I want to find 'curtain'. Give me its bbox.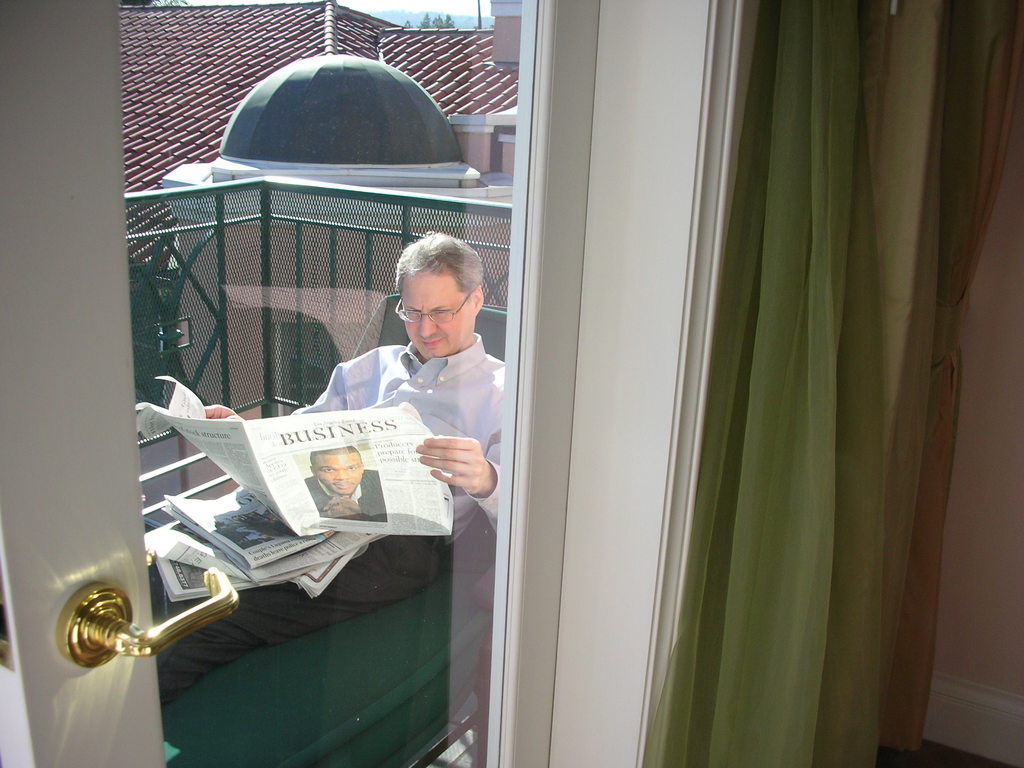
locate(641, 22, 988, 766).
